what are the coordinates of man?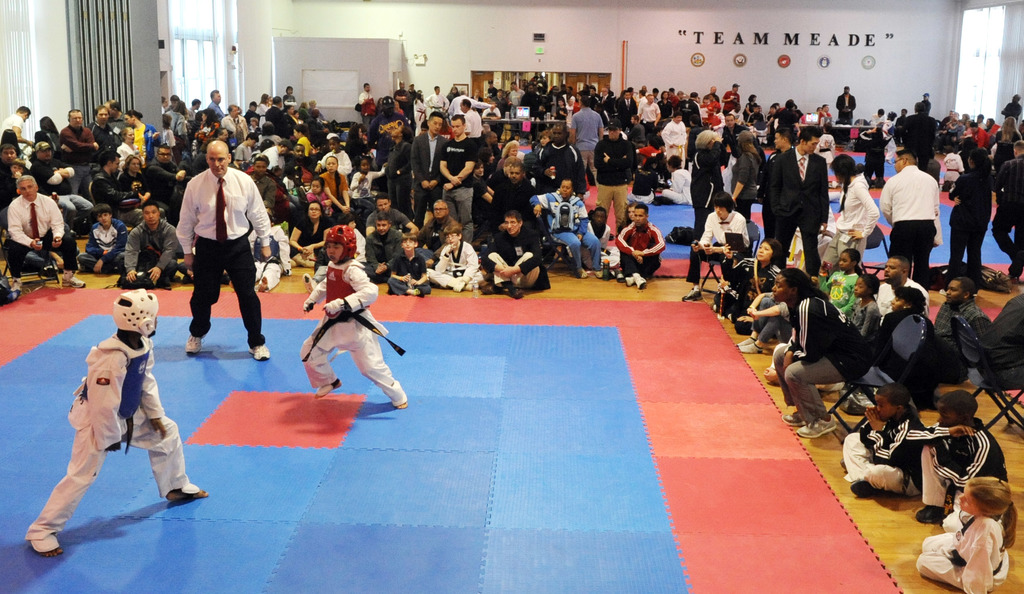
l=355, t=80, r=376, b=132.
